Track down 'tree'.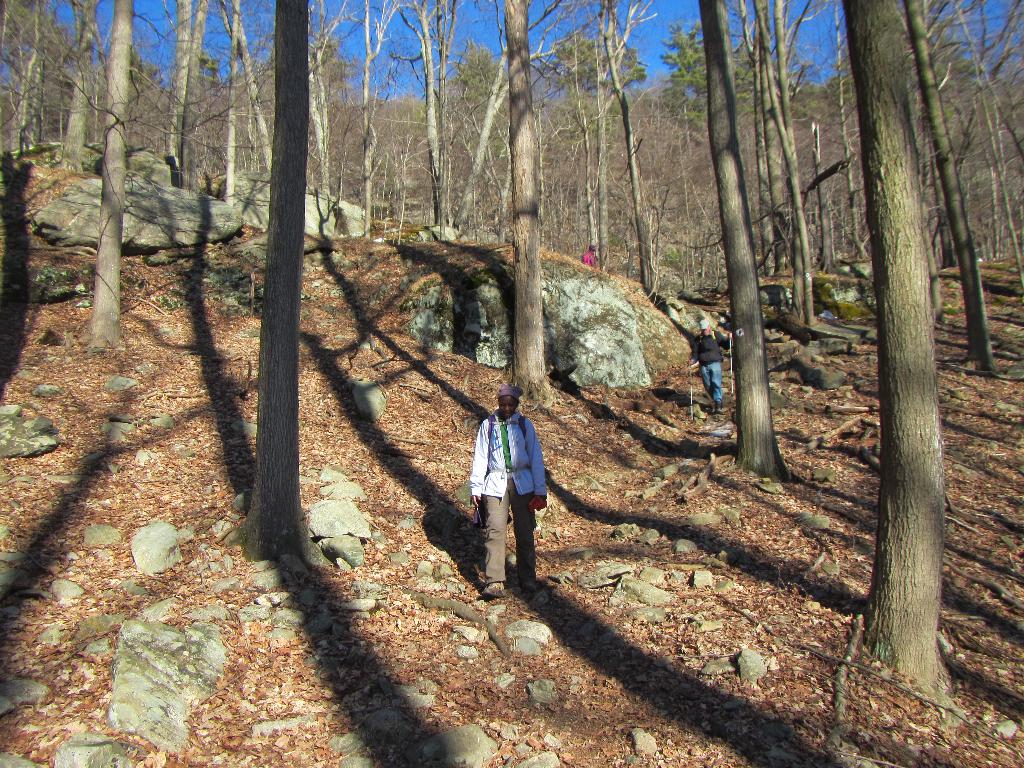
Tracked to region(758, 1, 1011, 632).
